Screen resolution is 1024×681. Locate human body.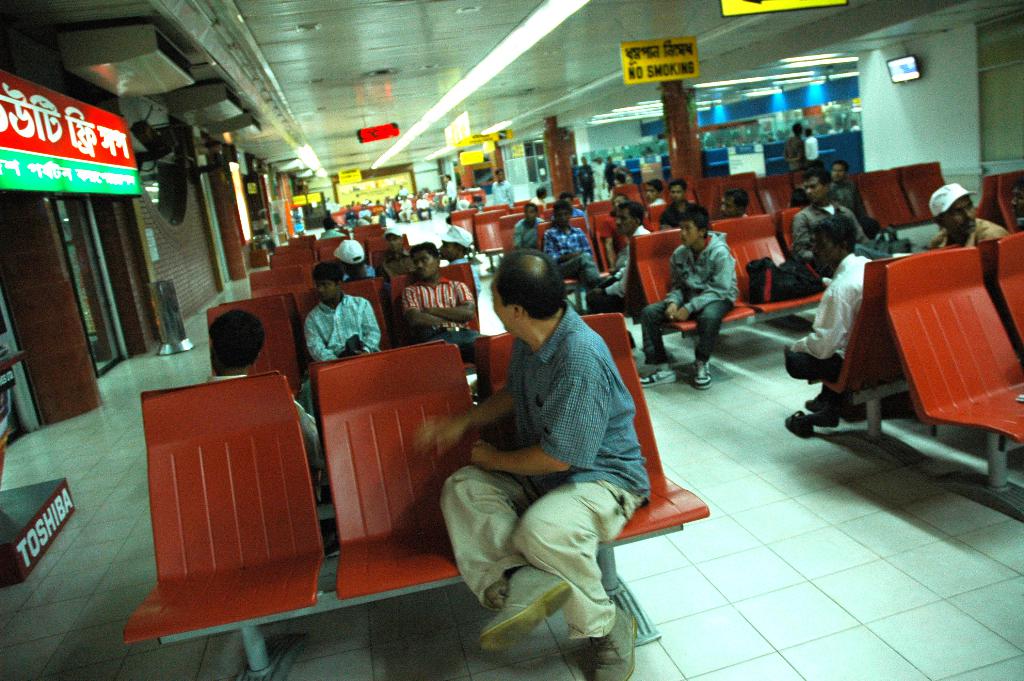
bbox=(200, 361, 316, 503).
